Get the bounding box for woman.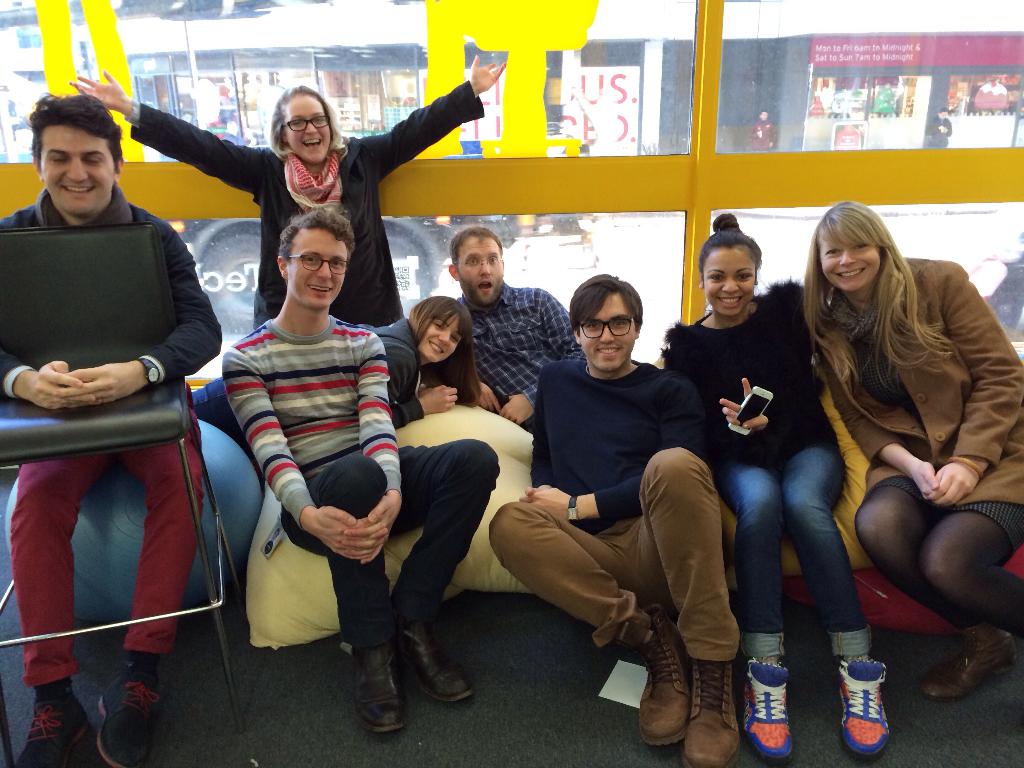
box(659, 211, 900, 749).
